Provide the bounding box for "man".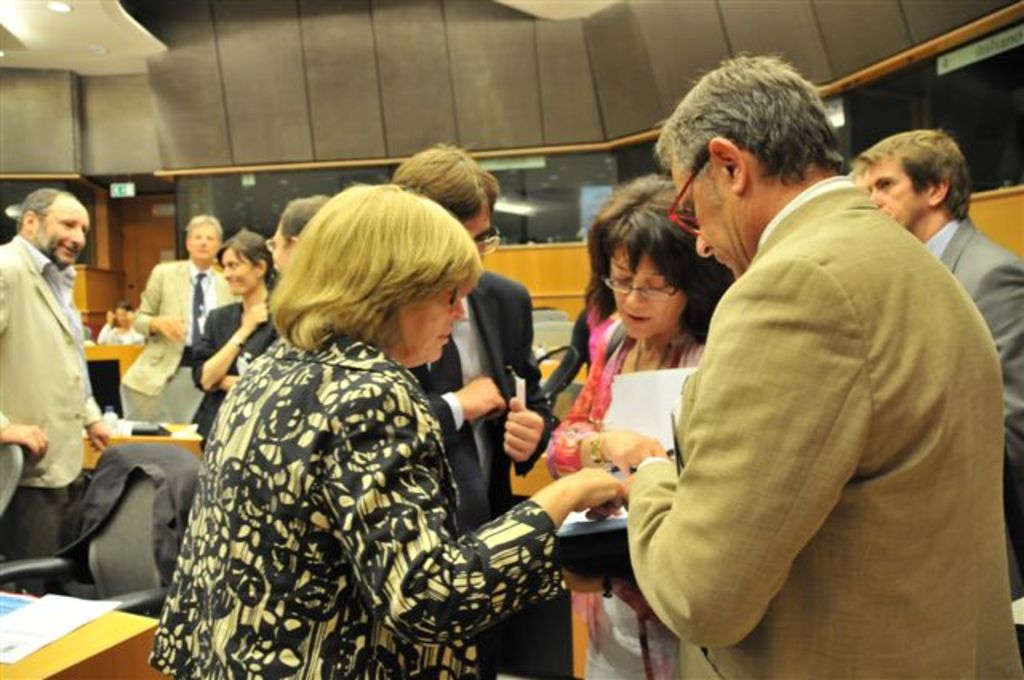
locate(626, 46, 1022, 678).
